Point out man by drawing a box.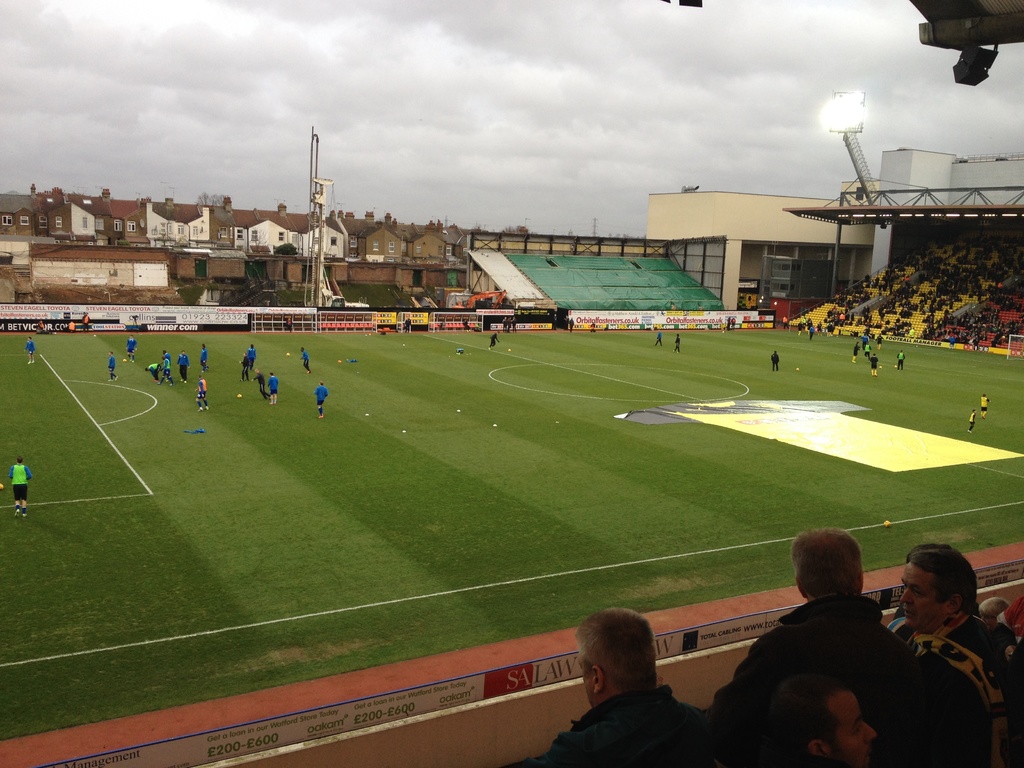
x1=246, y1=344, x2=259, y2=365.
